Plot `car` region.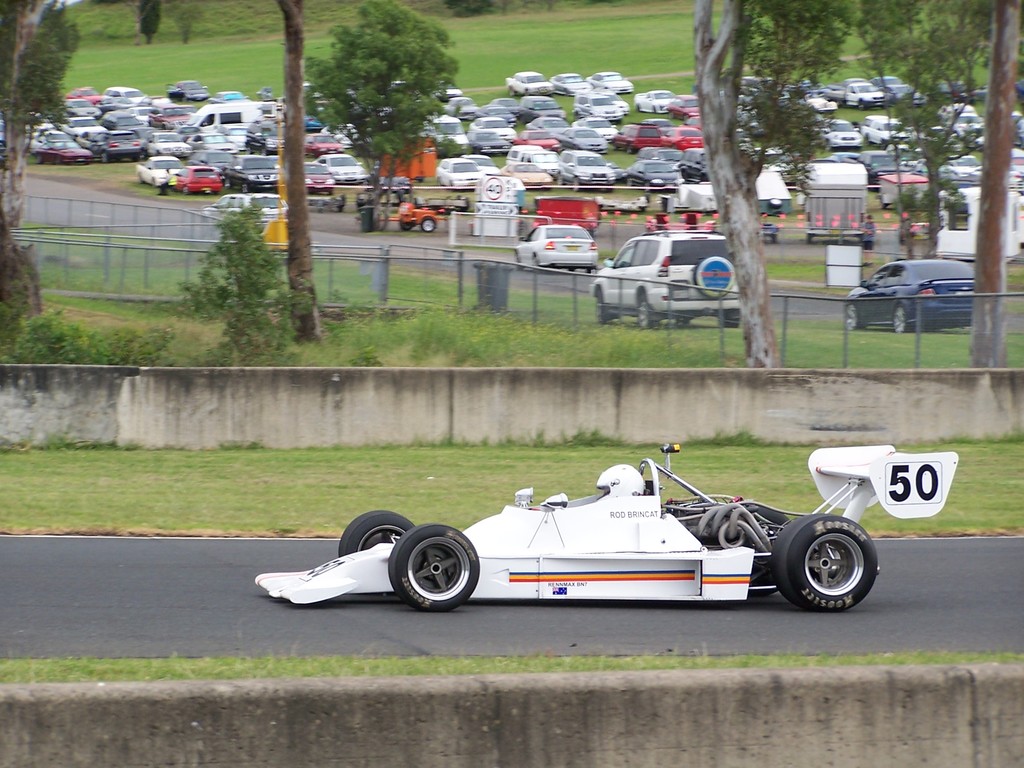
Plotted at x1=587 y1=70 x2=636 y2=99.
